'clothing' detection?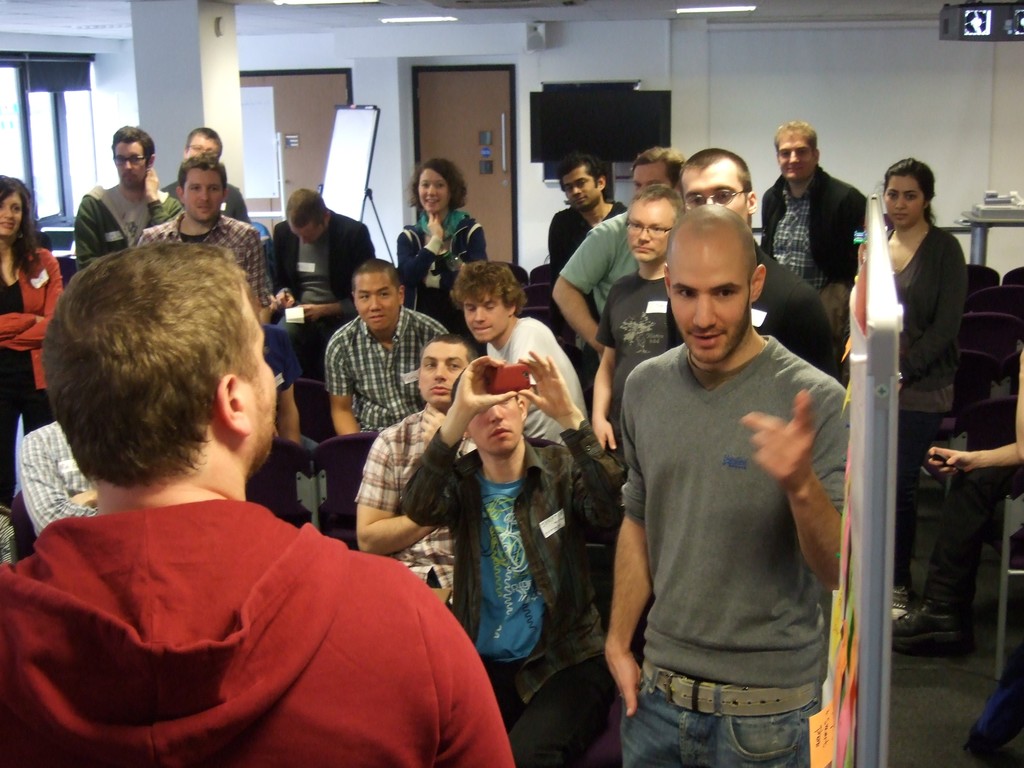
(0, 244, 72, 392)
